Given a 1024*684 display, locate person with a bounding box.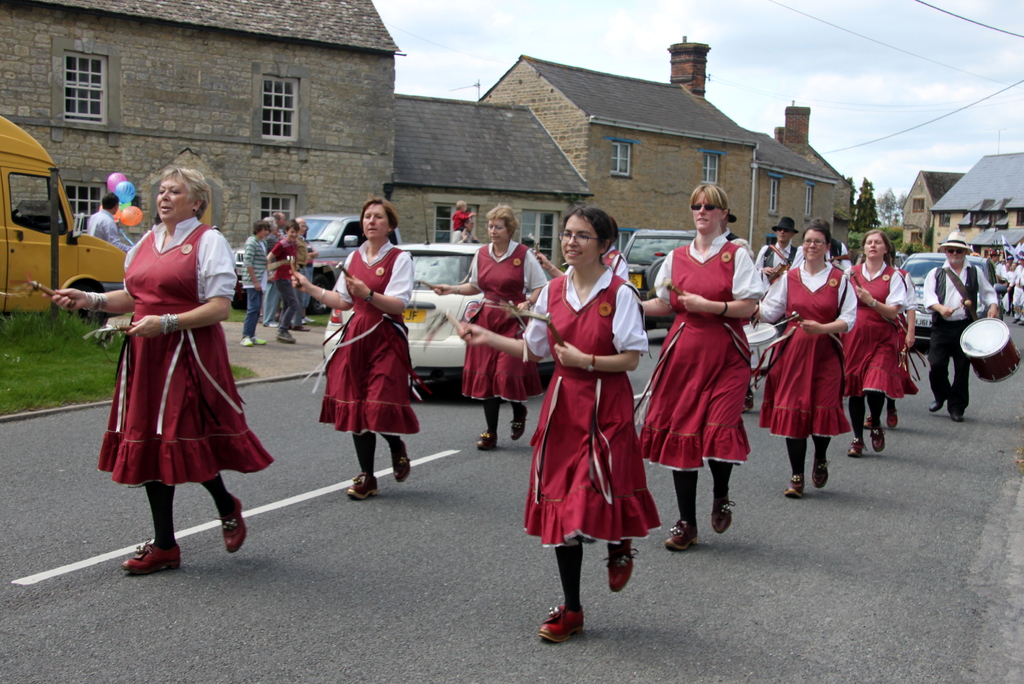
Located: x1=289, y1=200, x2=419, y2=496.
